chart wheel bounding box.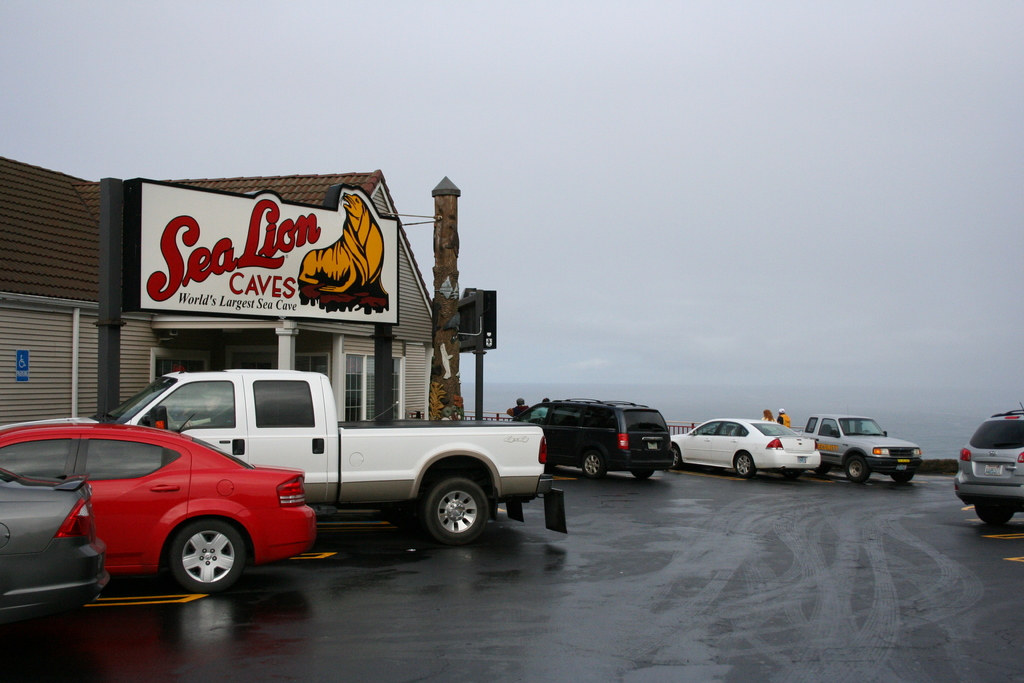
Charted: 733 452 756 477.
